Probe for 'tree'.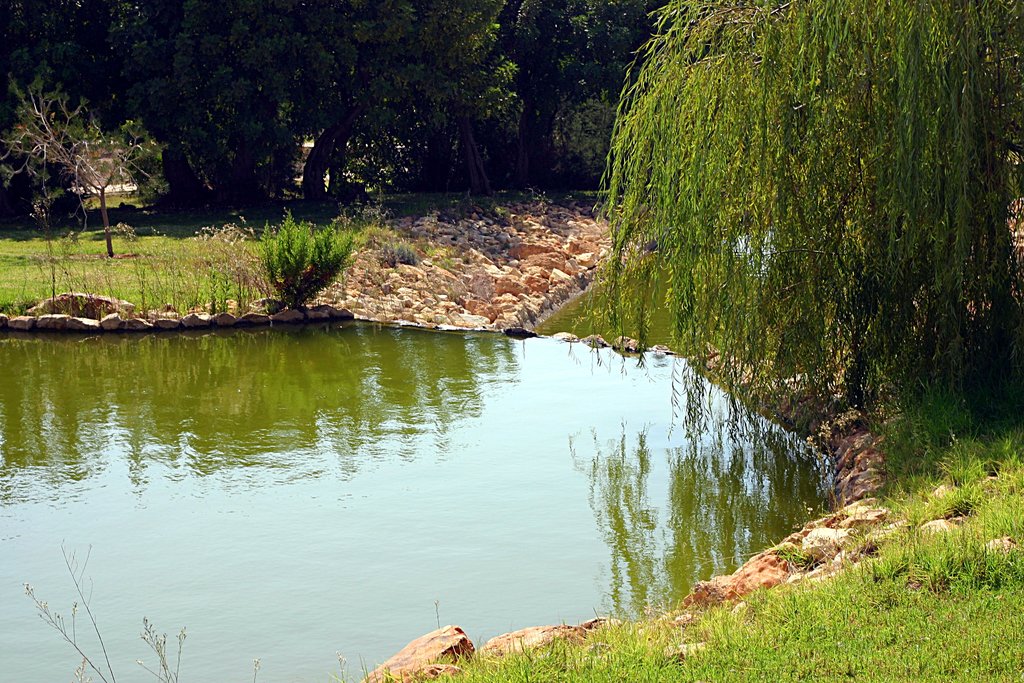
Probe result: 0/76/163/258.
